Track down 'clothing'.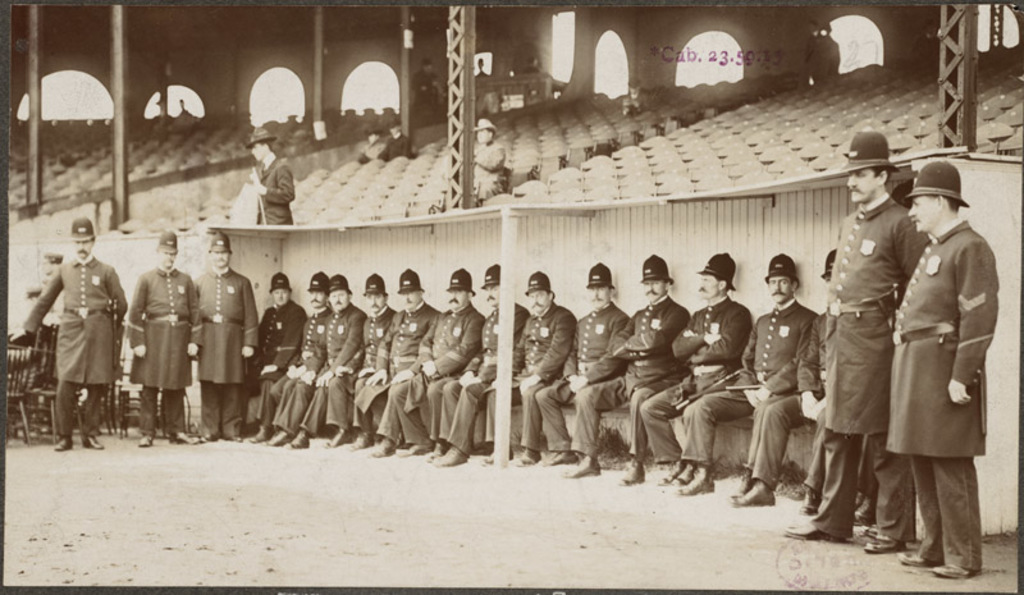
Tracked to box=[252, 155, 297, 223].
